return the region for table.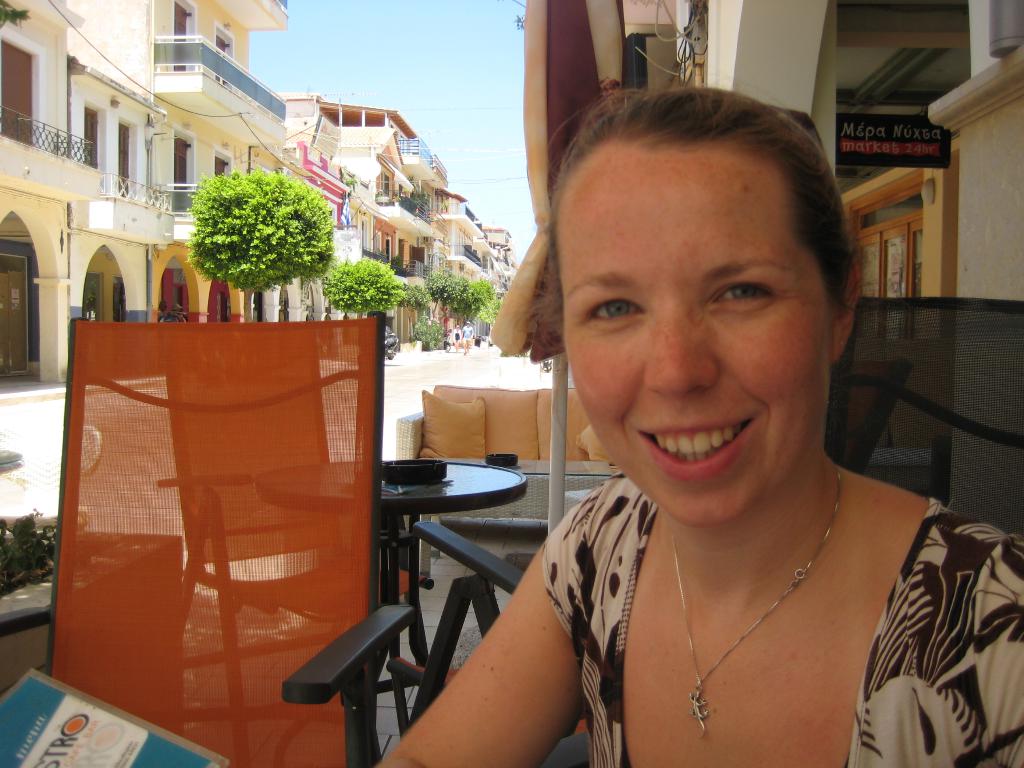
locate(255, 446, 529, 689).
